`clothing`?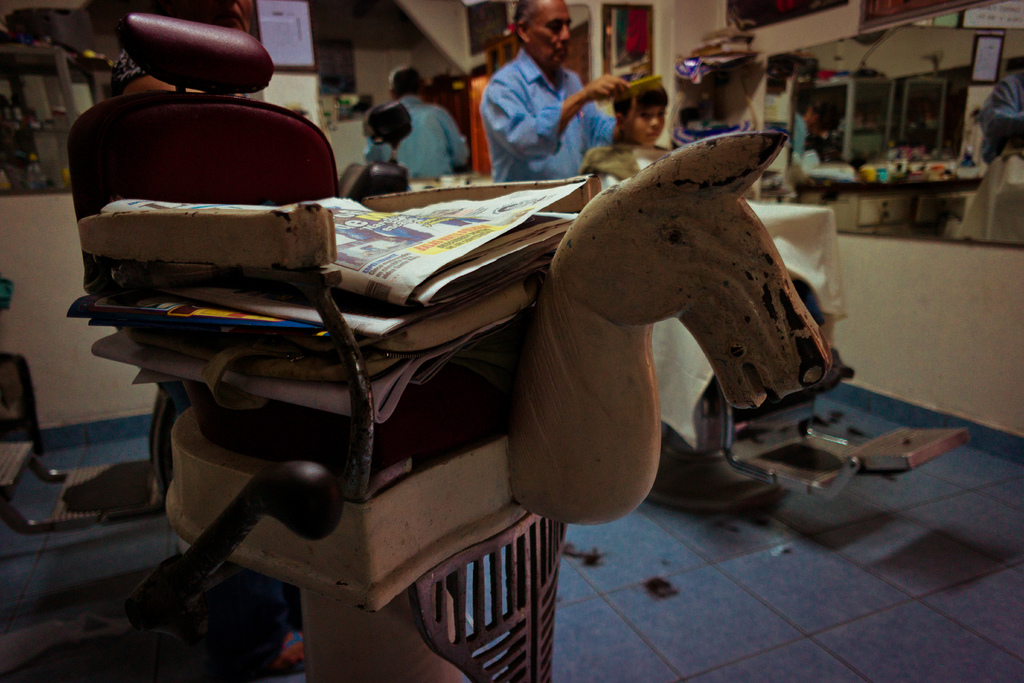
[466, 33, 611, 166]
